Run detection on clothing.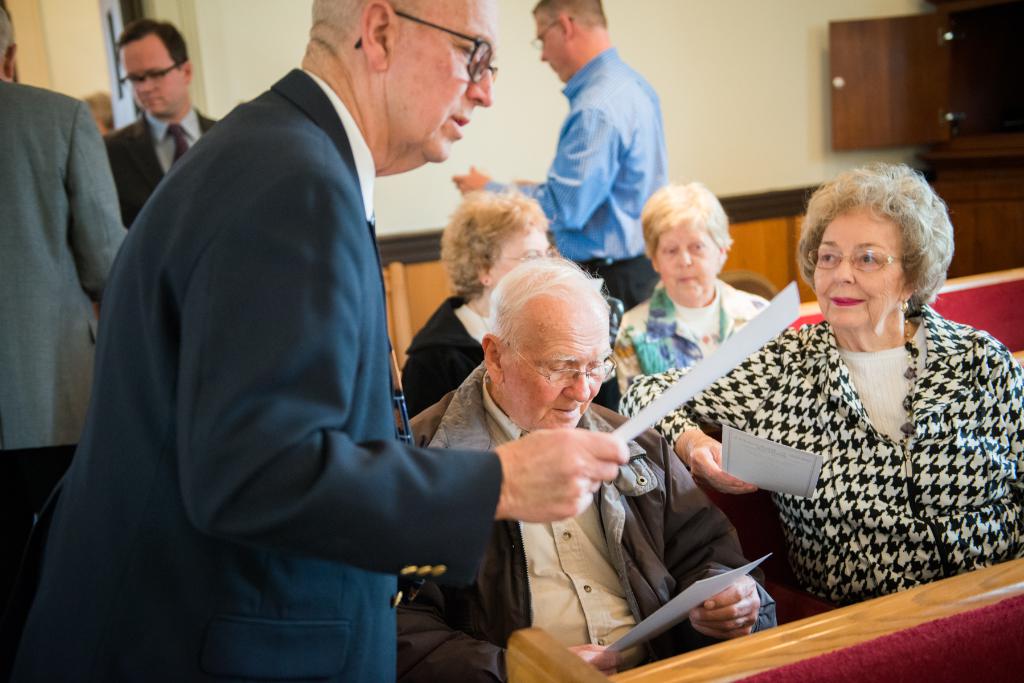
Result: (x1=0, y1=75, x2=131, y2=627).
